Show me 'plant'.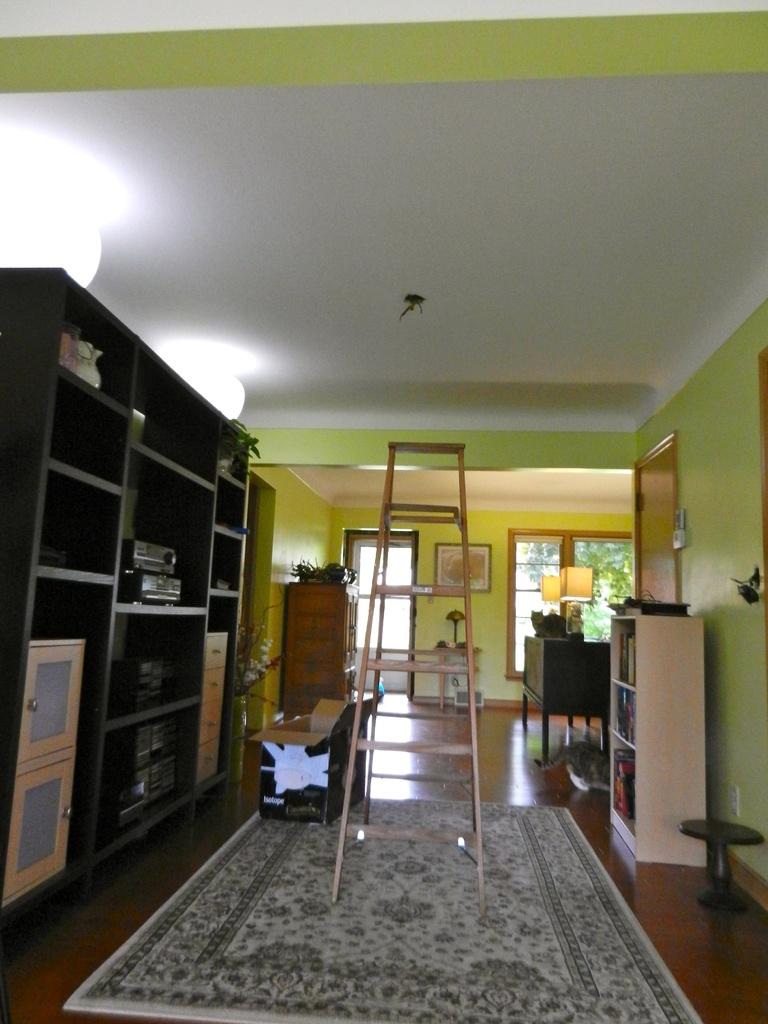
'plant' is here: box(233, 591, 289, 703).
